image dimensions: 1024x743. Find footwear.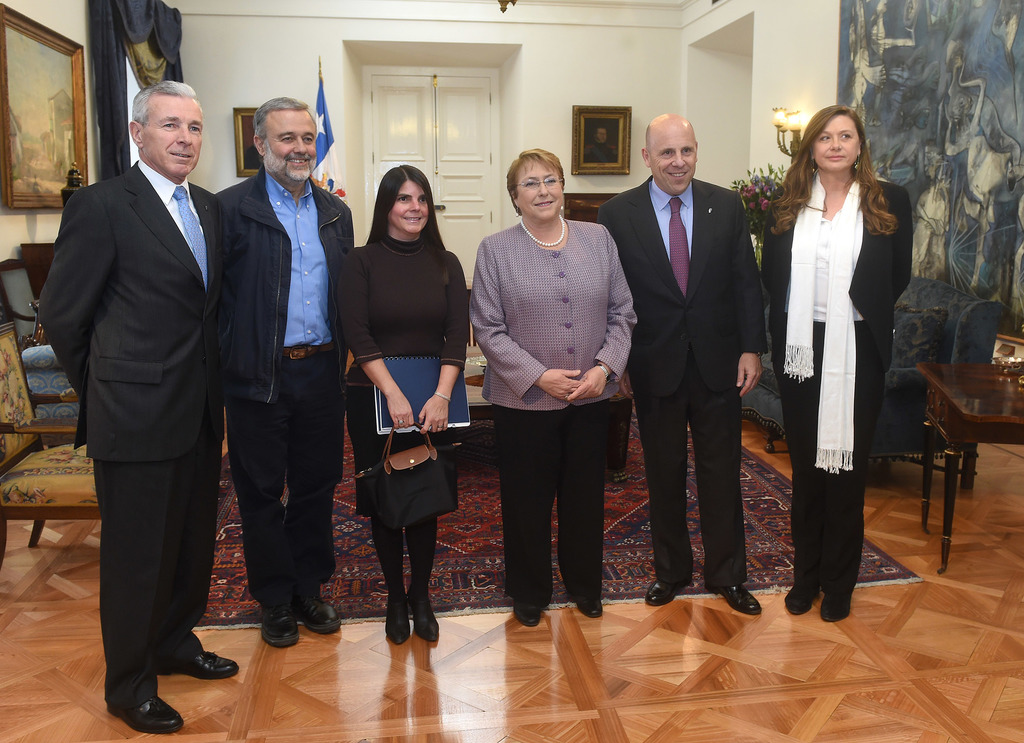
(643,577,676,603).
